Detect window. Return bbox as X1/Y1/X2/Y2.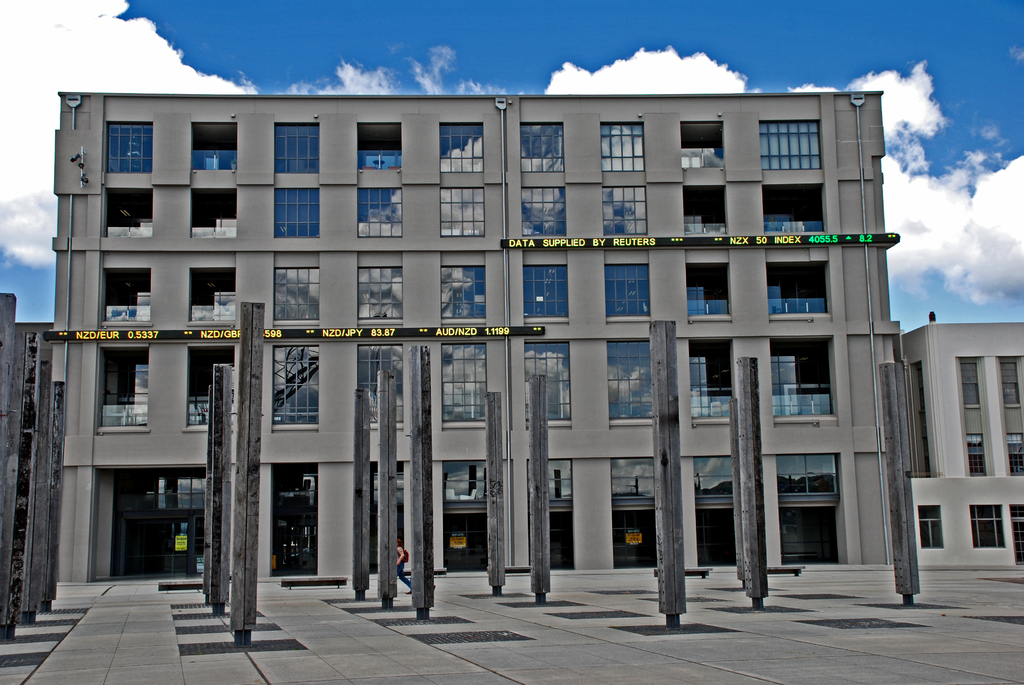
442/266/488/319.
